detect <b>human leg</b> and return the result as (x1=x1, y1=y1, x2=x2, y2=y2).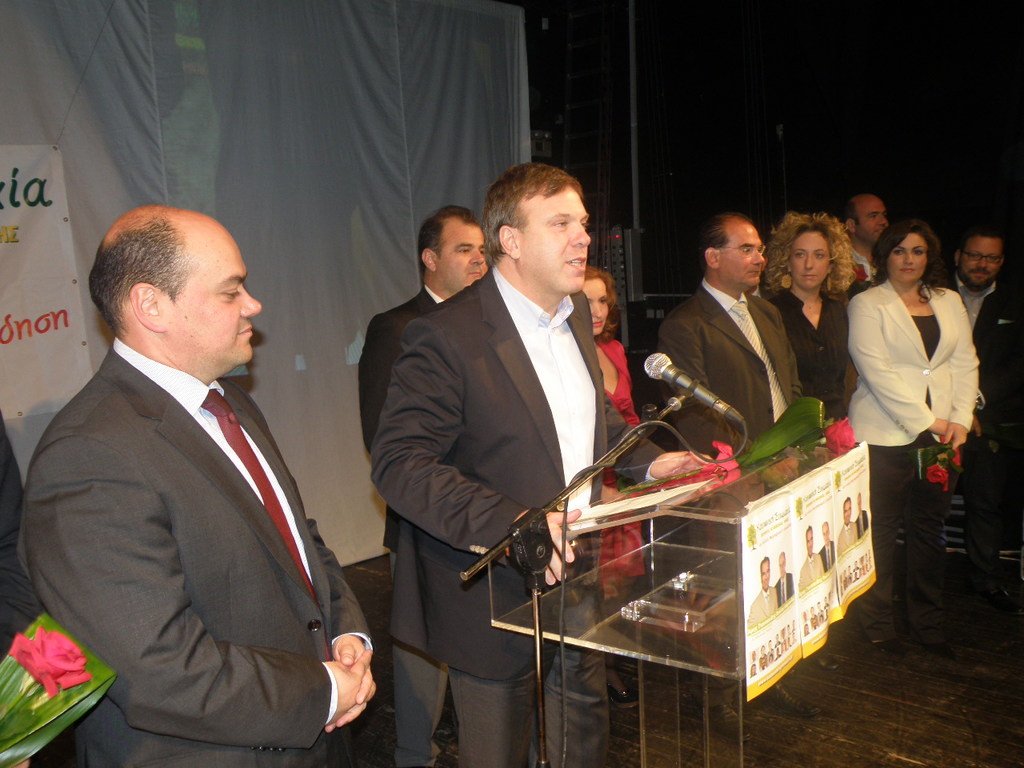
(x1=963, y1=447, x2=1019, y2=591).
